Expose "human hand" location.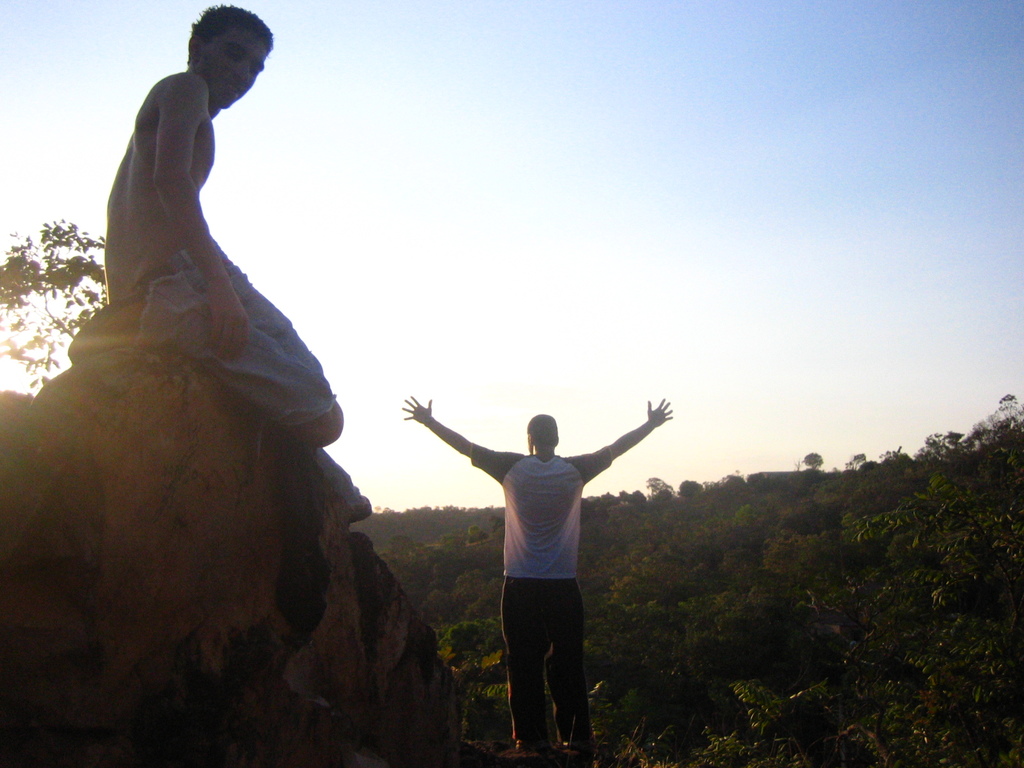
Exposed at {"left": 646, "top": 397, "right": 675, "bottom": 427}.
